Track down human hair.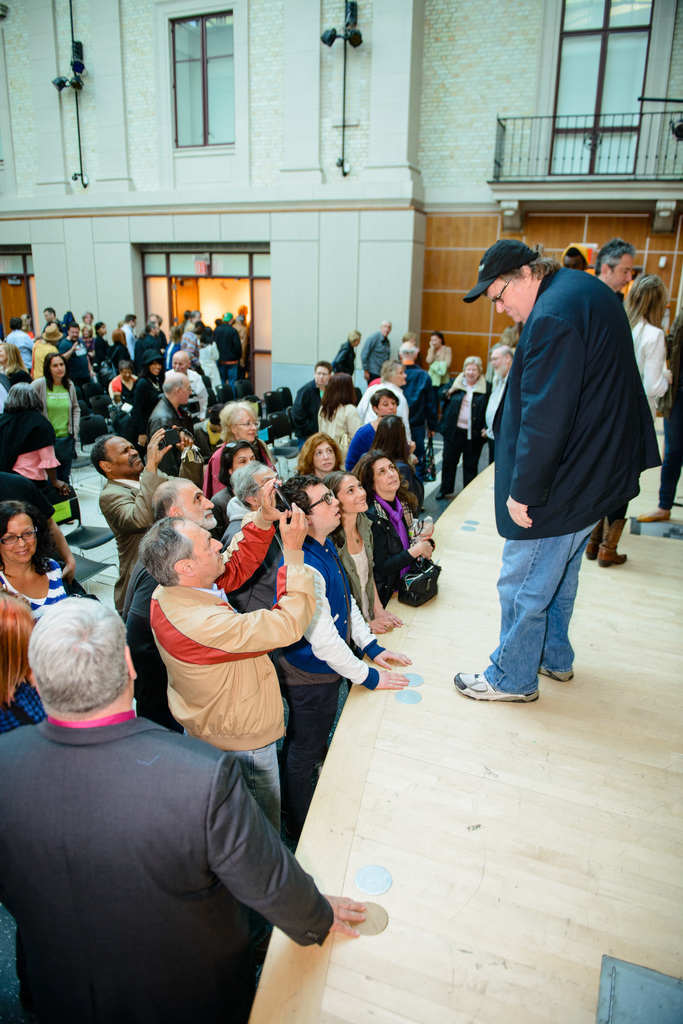
Tracked to detection(378, 358, 403, 383).
